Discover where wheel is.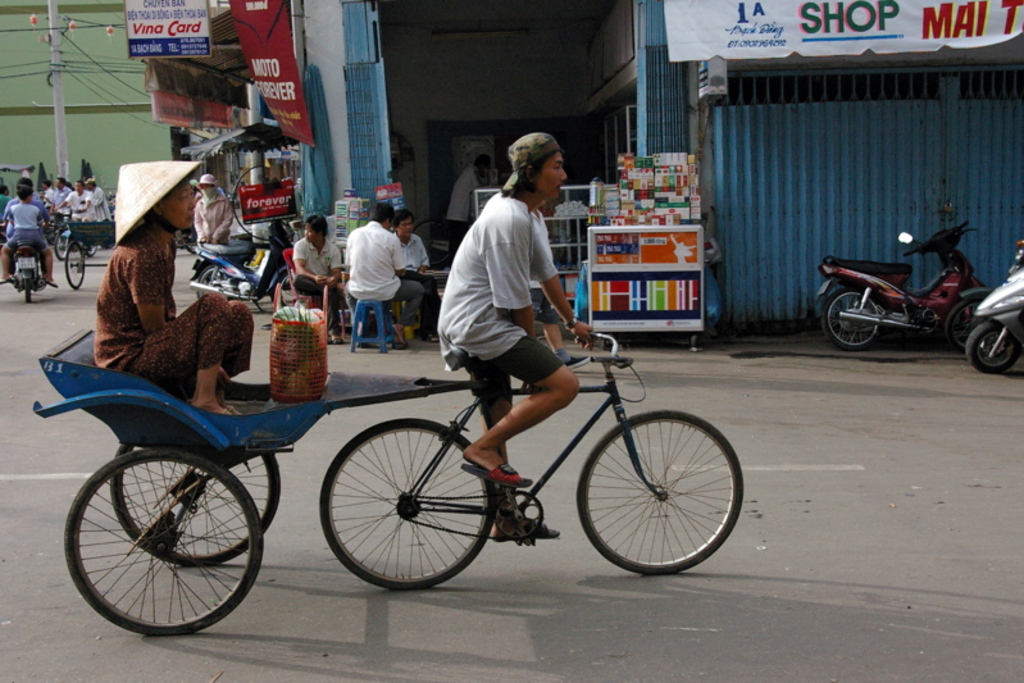
Discovered at x1=58, y1=446, x2=273, y2=639.
